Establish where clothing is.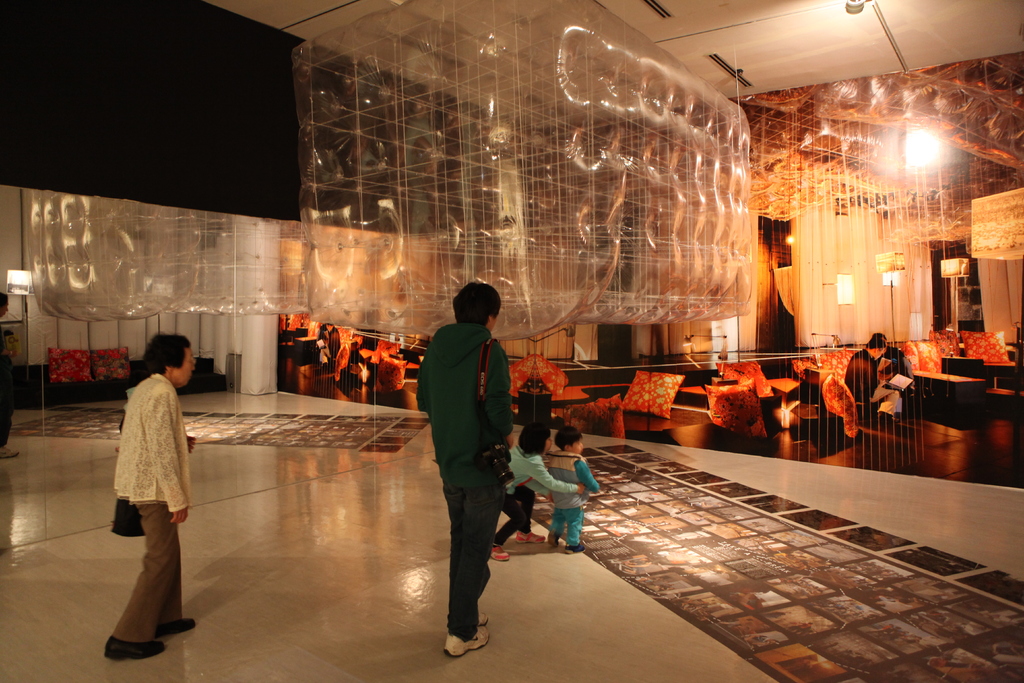
Established at bbox=(490, 443, 577, 551).
